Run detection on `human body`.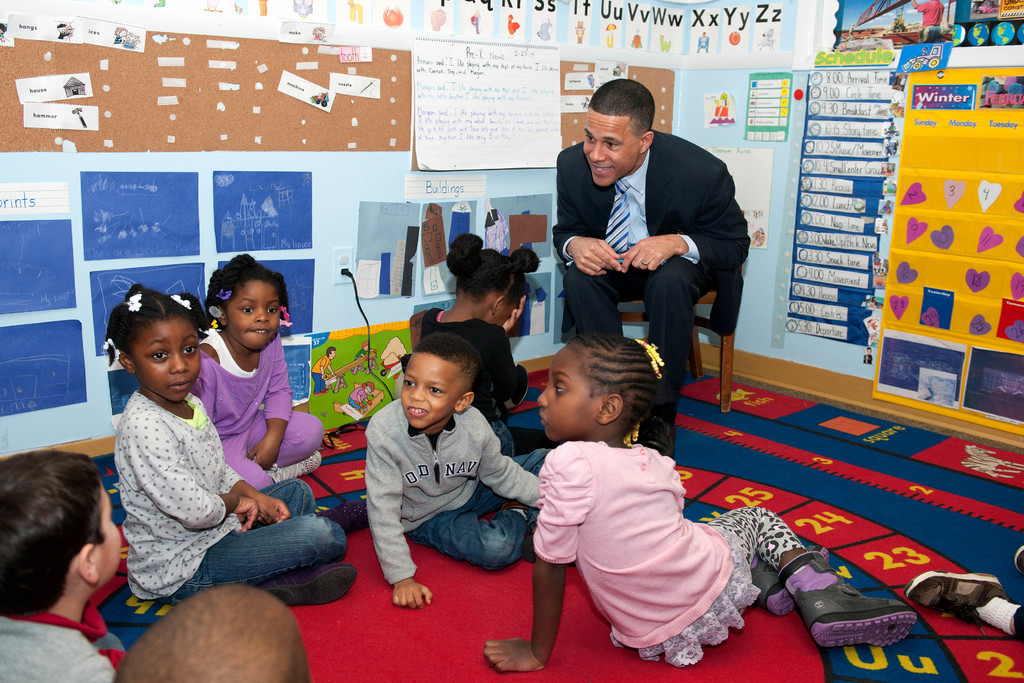
Result: [x1=514, y1=335, x2=781, y2=679].
